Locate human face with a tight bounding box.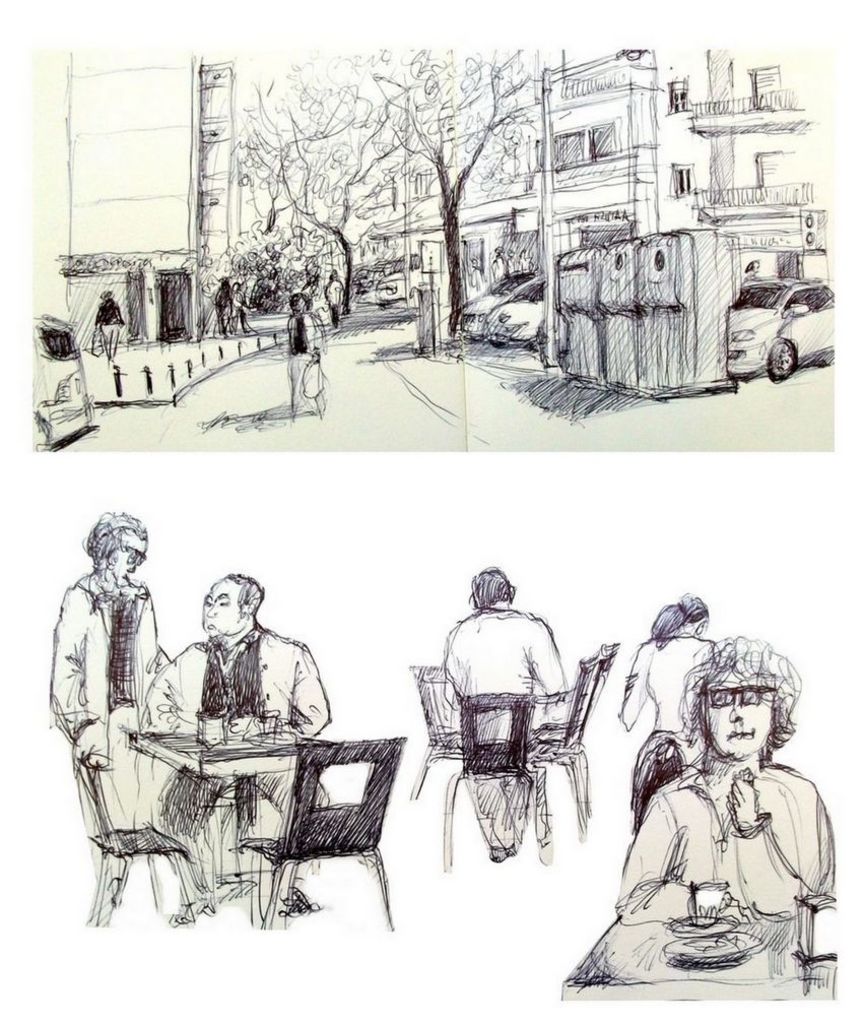
[x1=204, y1=575, x2=249, y2=636].
